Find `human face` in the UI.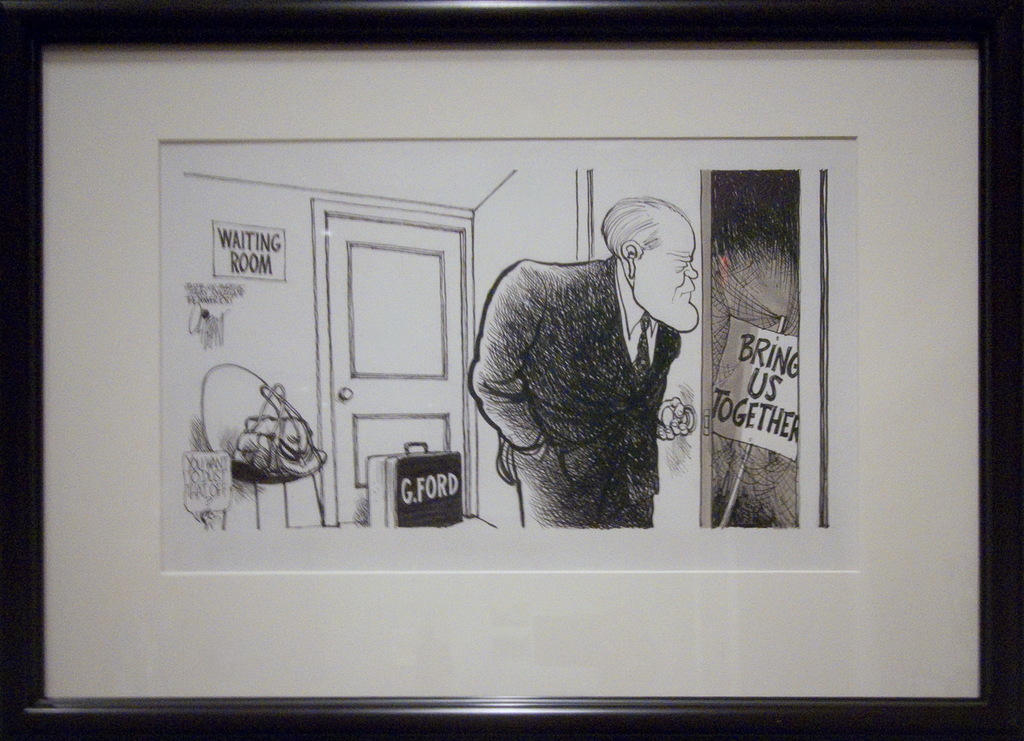
UI element at x1=633 y1=214 x2=703 y2=332.
